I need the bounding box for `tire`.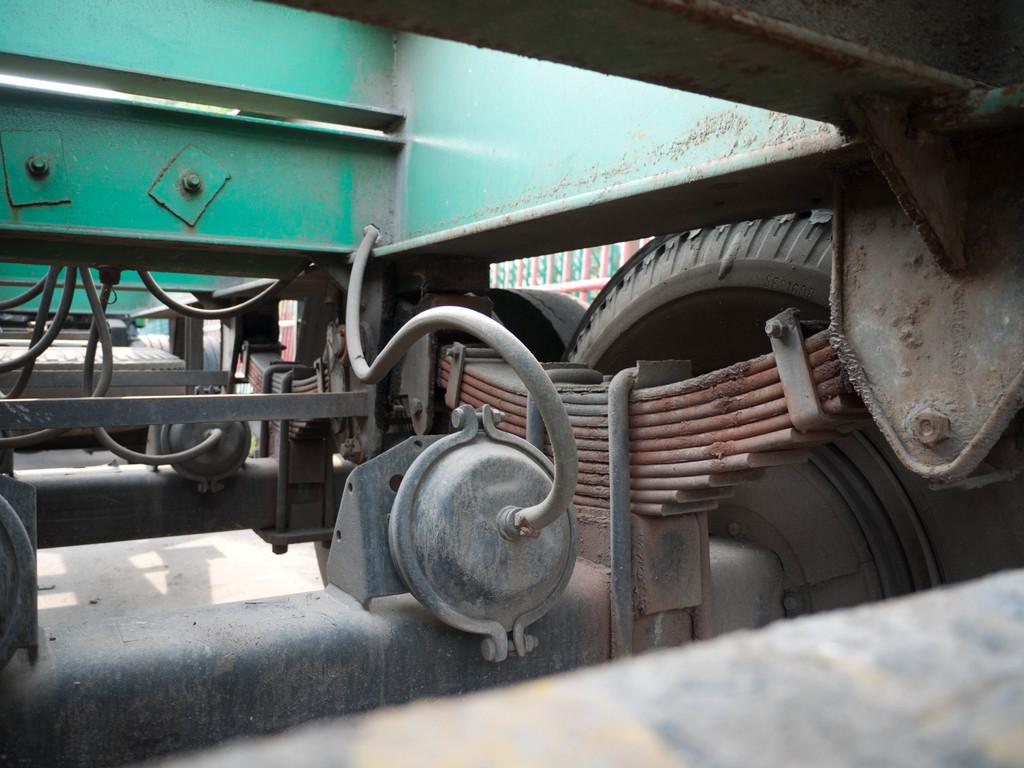
Here it is: {"left": 134, "top": 333, "right": 172, "bottom": 351}.
